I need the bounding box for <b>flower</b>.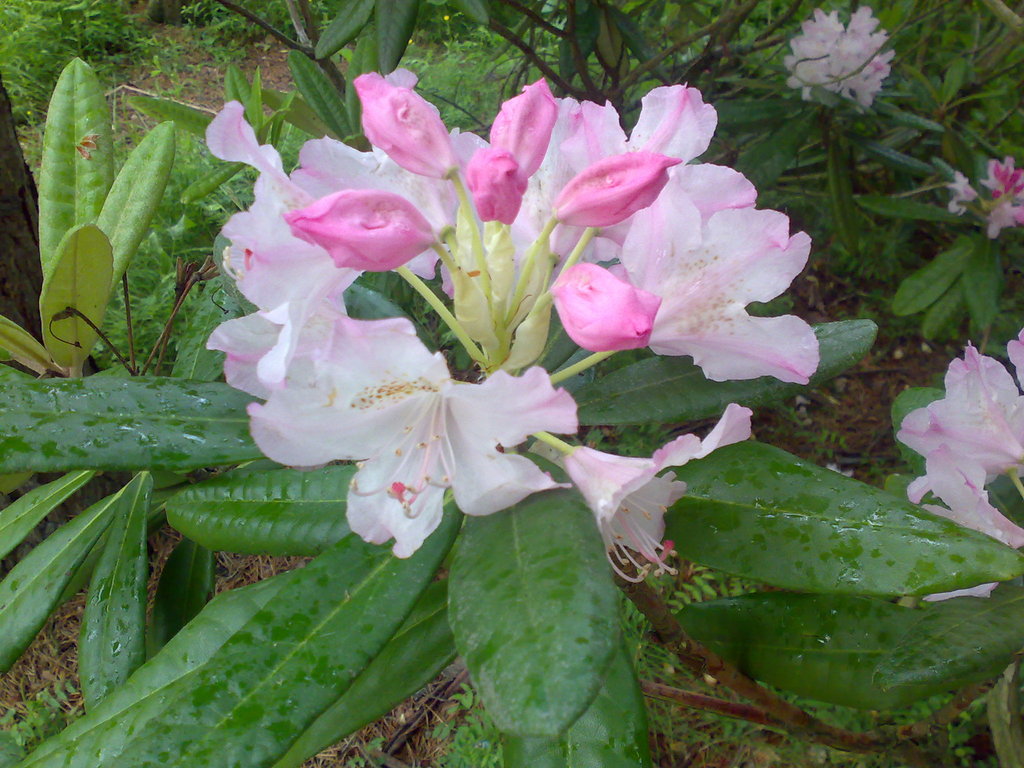
Here it is: detection(773, 6, 915, 93).
